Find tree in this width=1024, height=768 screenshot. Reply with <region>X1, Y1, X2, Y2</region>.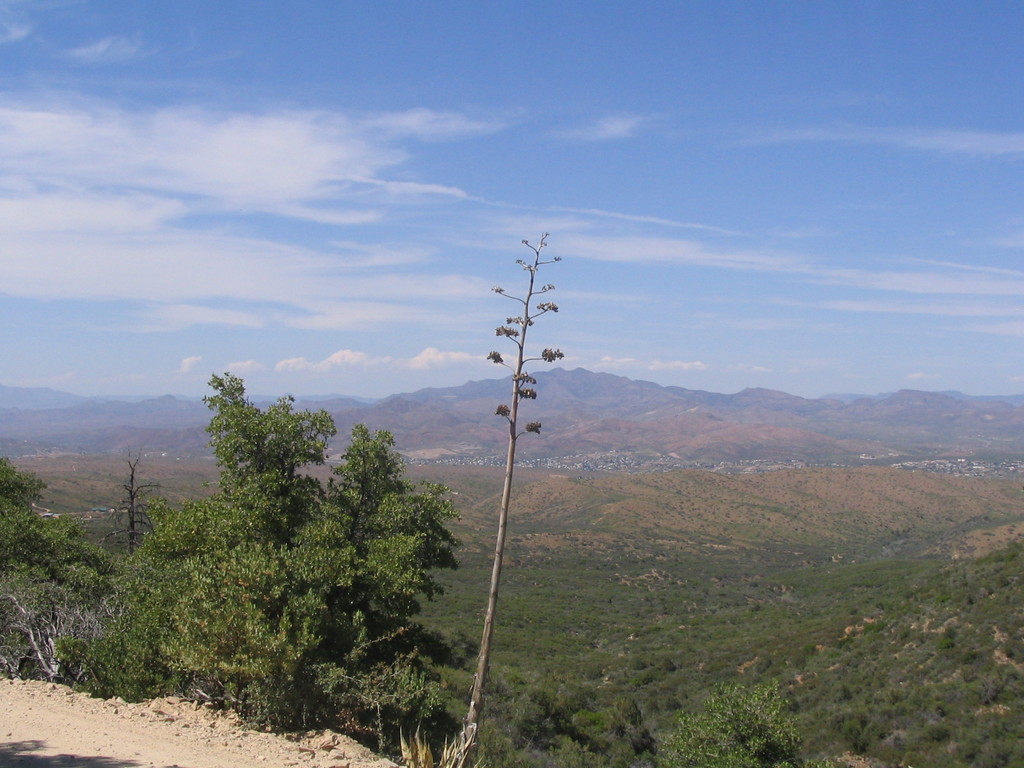
<region>120, 357, 468, 739</region>.
